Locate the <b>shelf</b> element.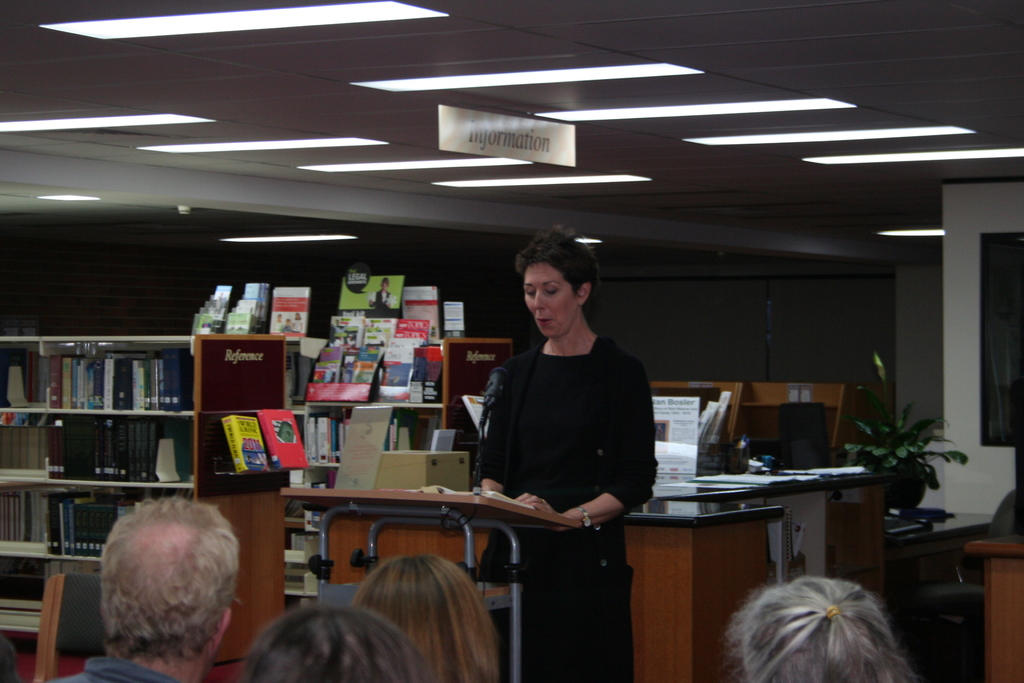
Element bbox: [0, 545, 65, 642].
